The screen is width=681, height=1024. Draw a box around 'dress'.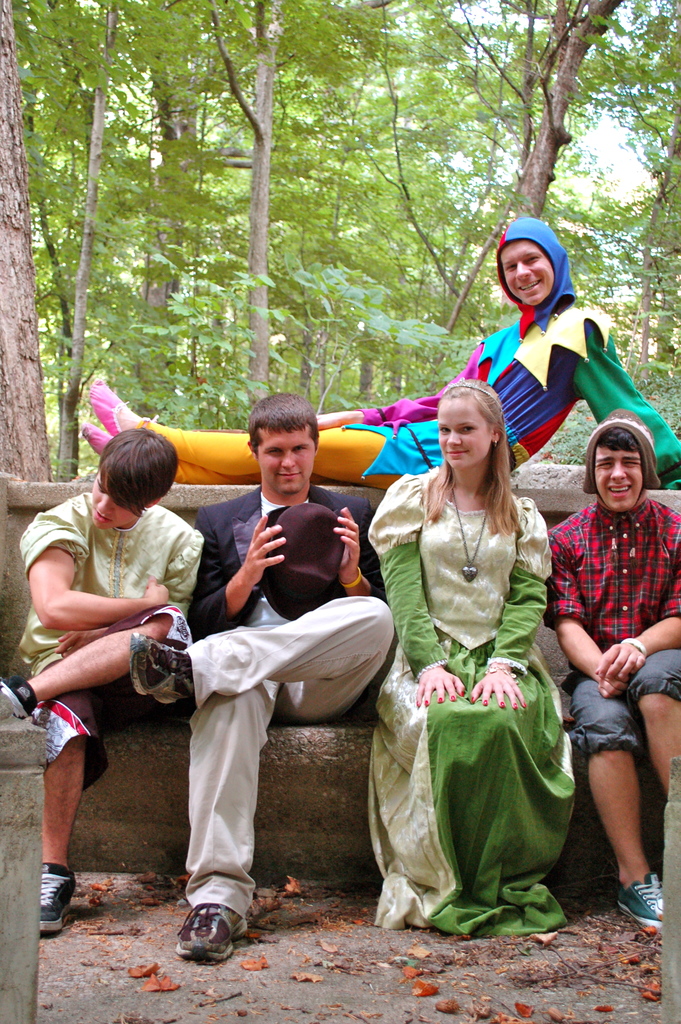
357,446,572,893.
